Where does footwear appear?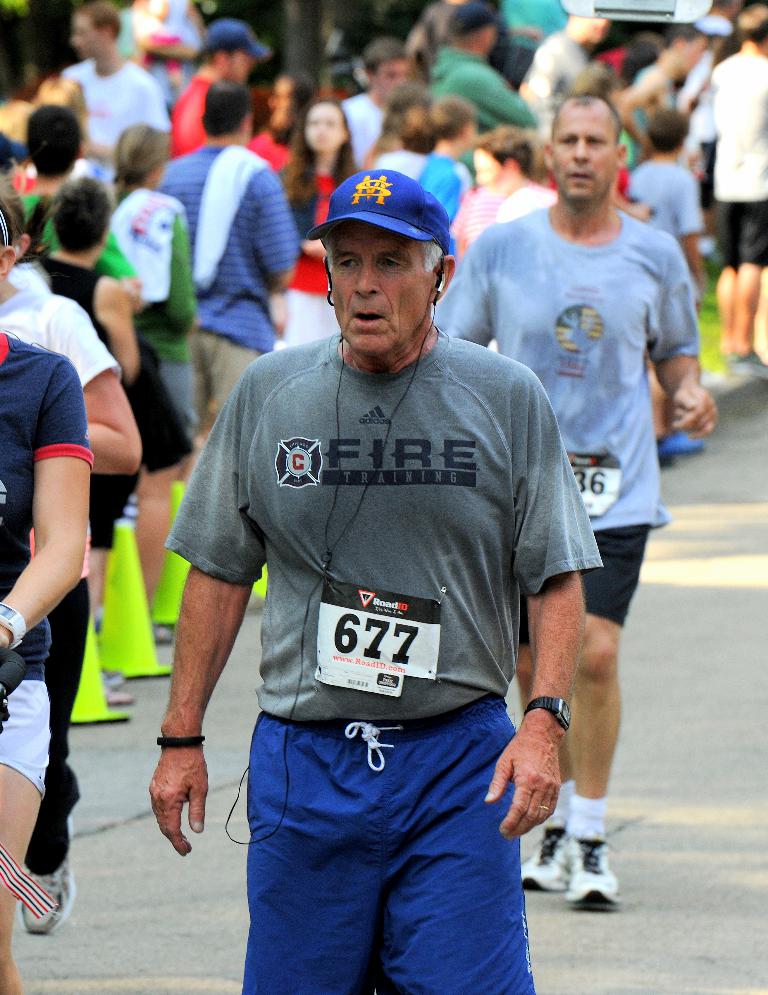
Appears at (x1=517, y1=818, x2=570, y2=899).
